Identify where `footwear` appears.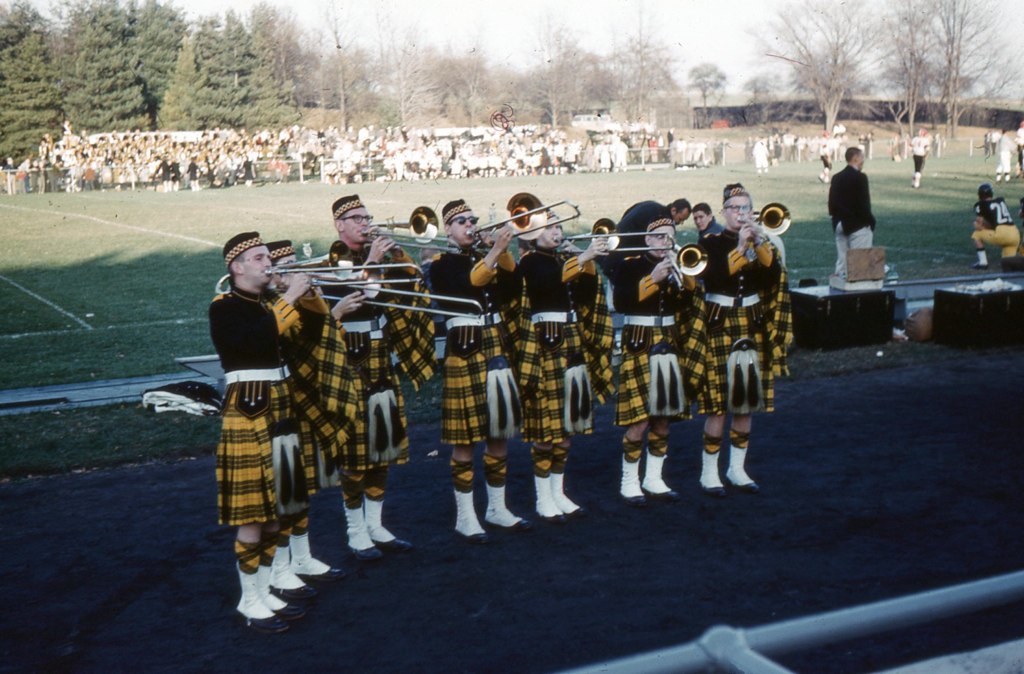
Appears at (x1=565, y1=505, x2=582, y2=517).
